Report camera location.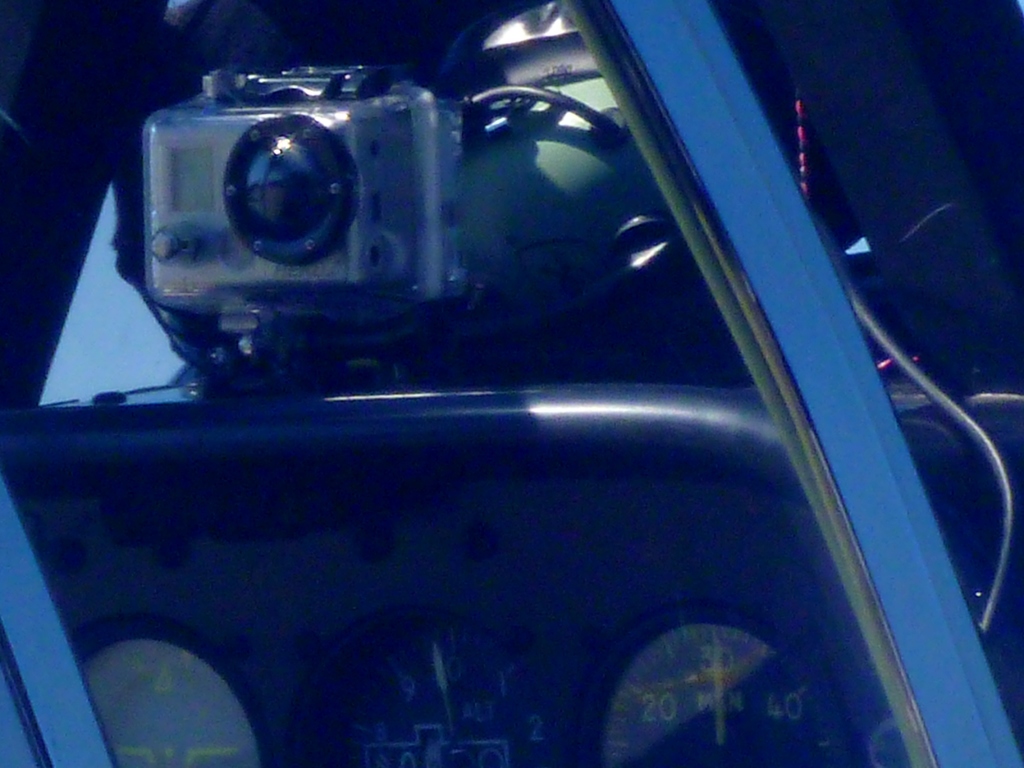
Report: (left=147, top=61, right=465, bottom=326).
